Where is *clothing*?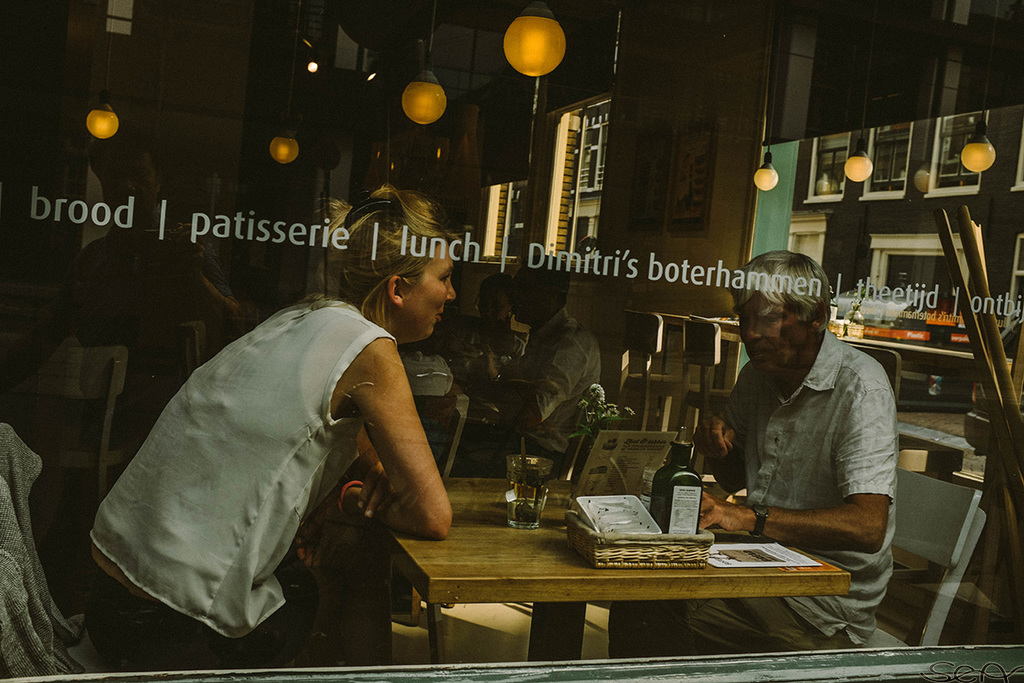
[x1=608, y1=601, x2=856, y2=661].
